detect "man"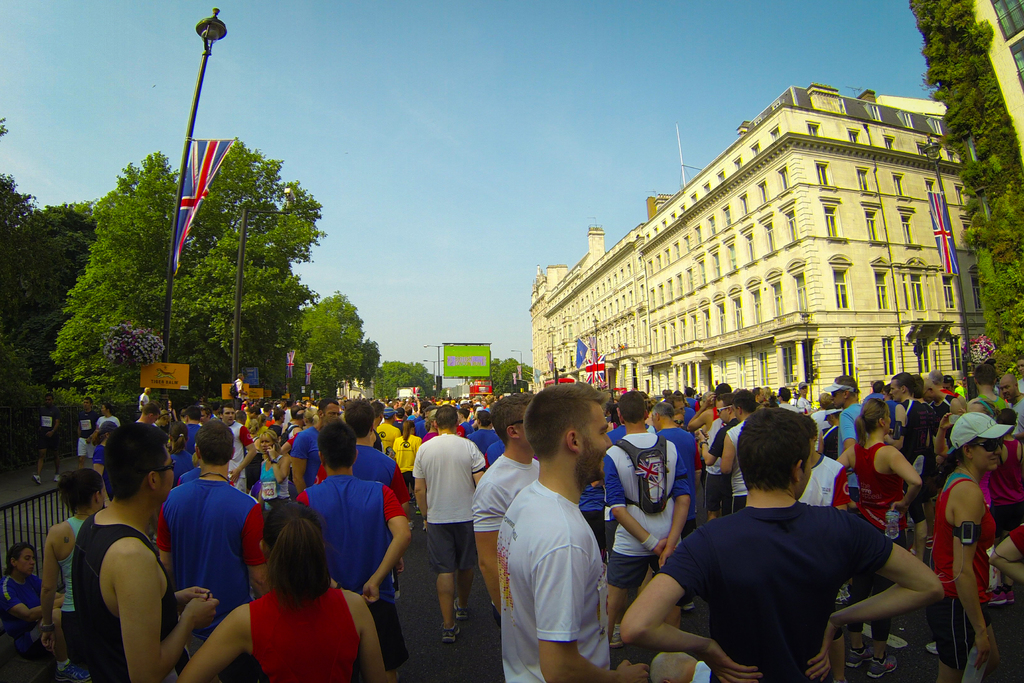
<region>404, 405, 491, 634</region>
